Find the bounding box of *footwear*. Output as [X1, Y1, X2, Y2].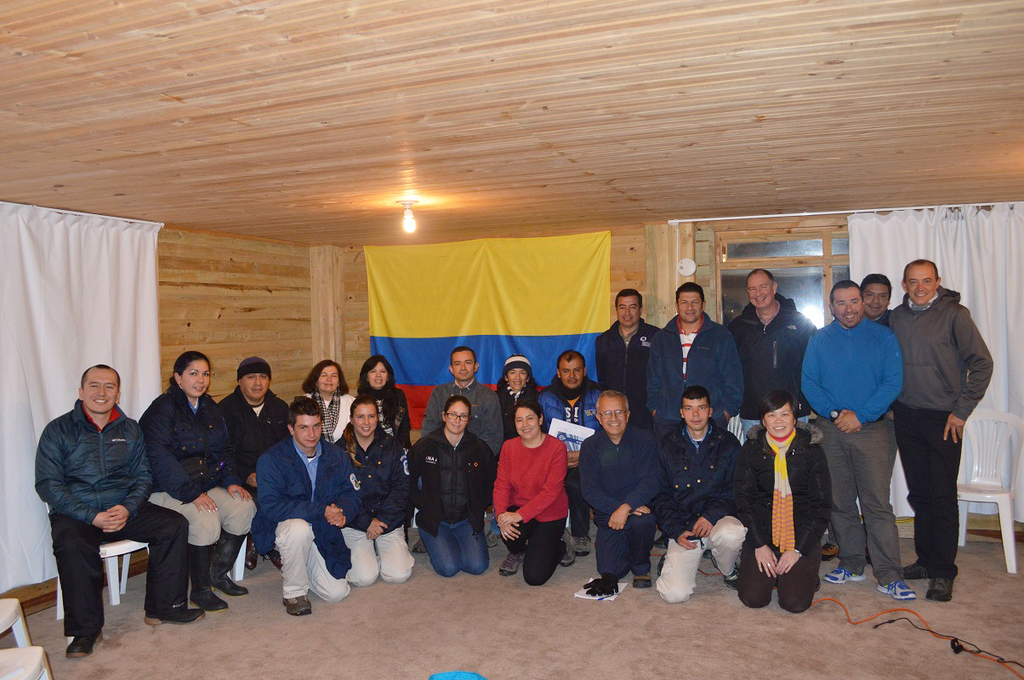
[66, 626, 102, 662].
